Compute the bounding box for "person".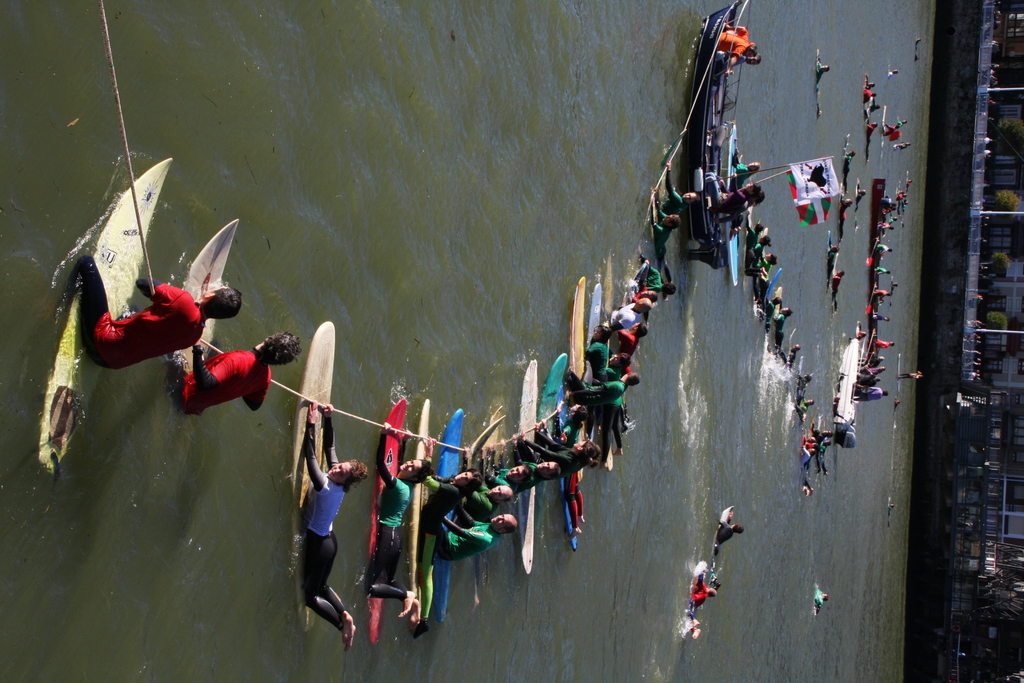
{"x1": 686, "y1": 572, "x2": 715, "y2": 638}.
